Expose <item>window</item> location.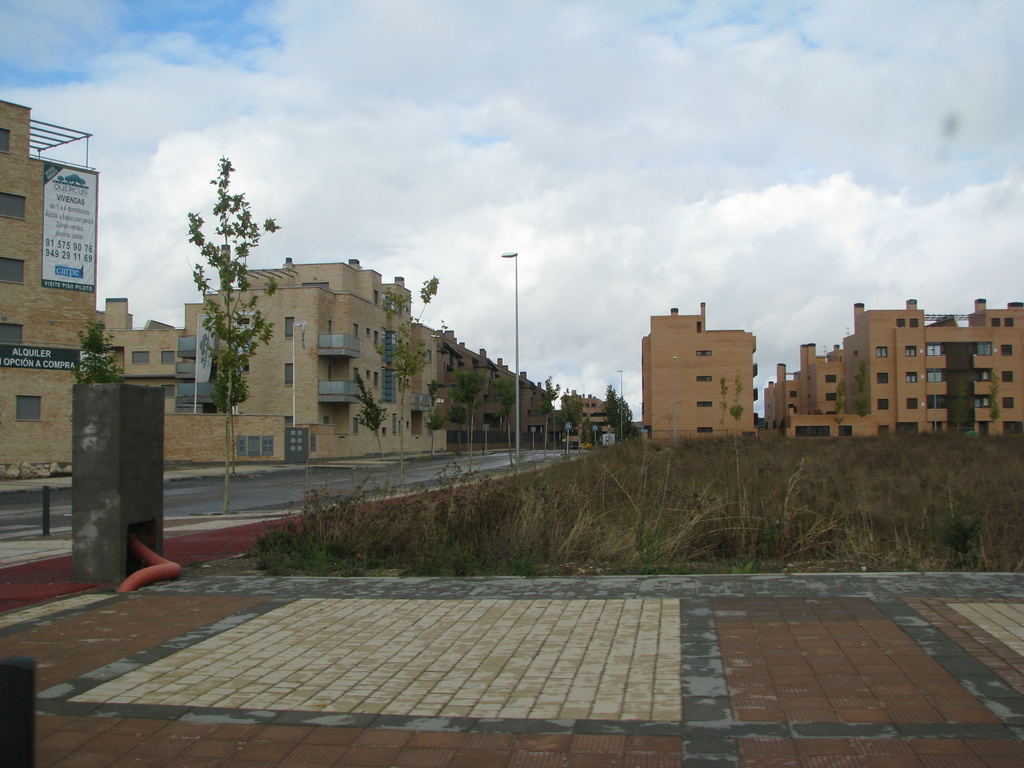
Exposed at box(700, 372, 715, 382).
